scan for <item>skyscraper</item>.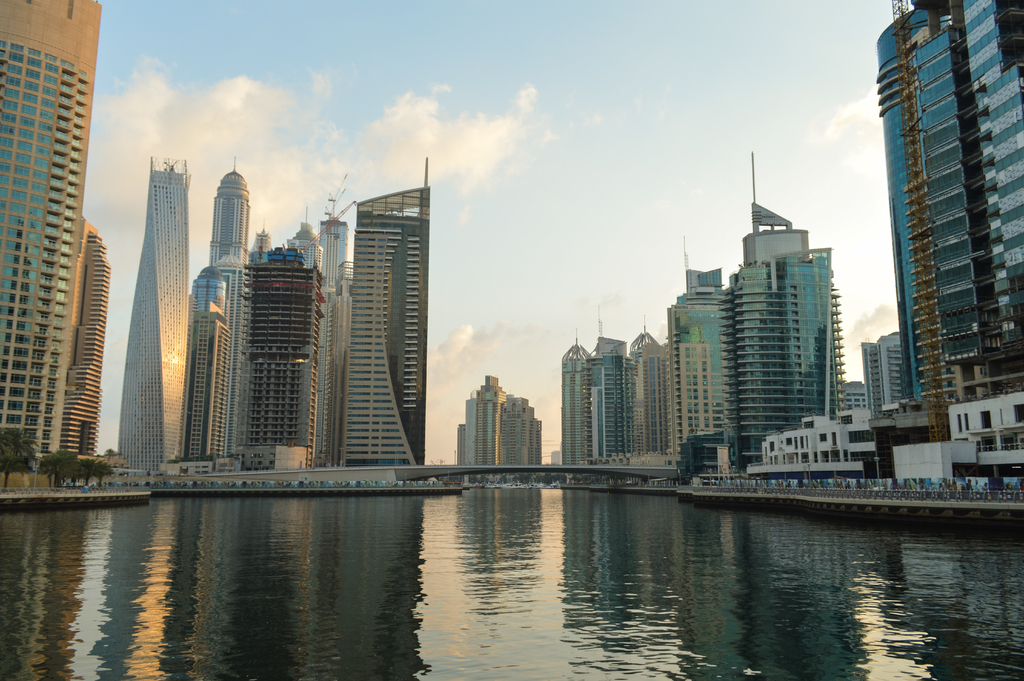
Scan result: crop(116, 161, 191, 468).
